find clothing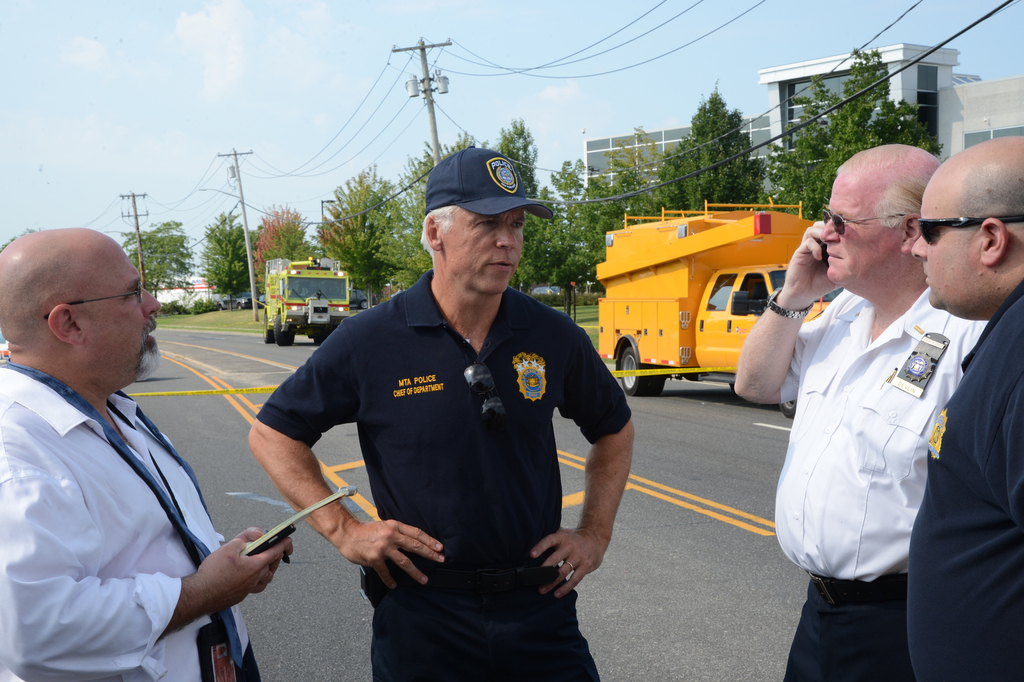
[254, 264, 634, 681]
